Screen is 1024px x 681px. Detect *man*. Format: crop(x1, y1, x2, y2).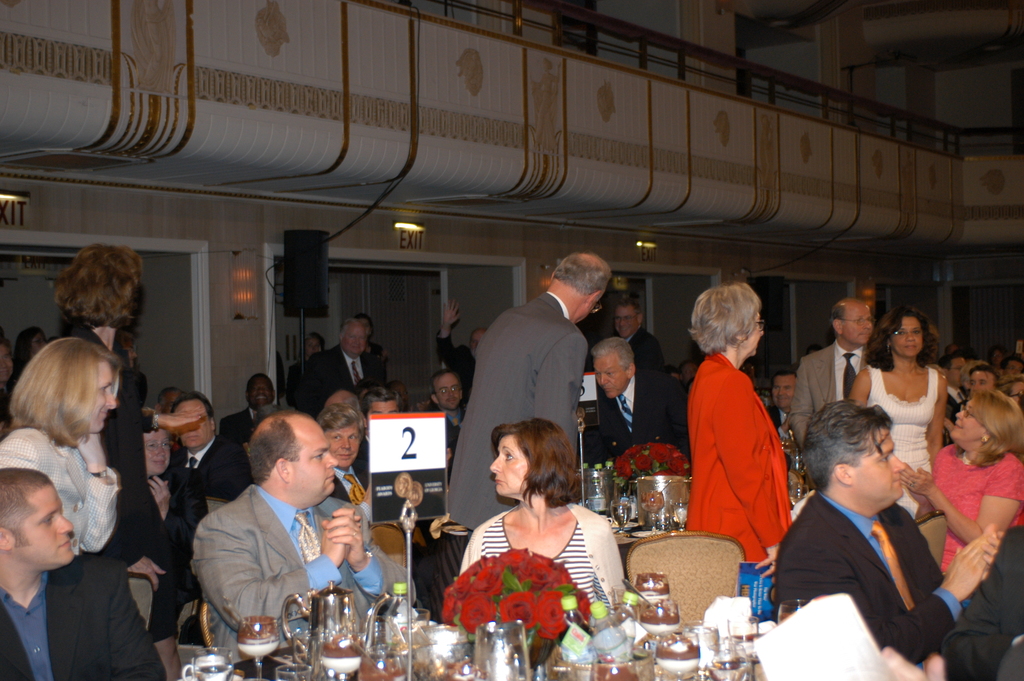
crop(970, 364, 1002, 398).
